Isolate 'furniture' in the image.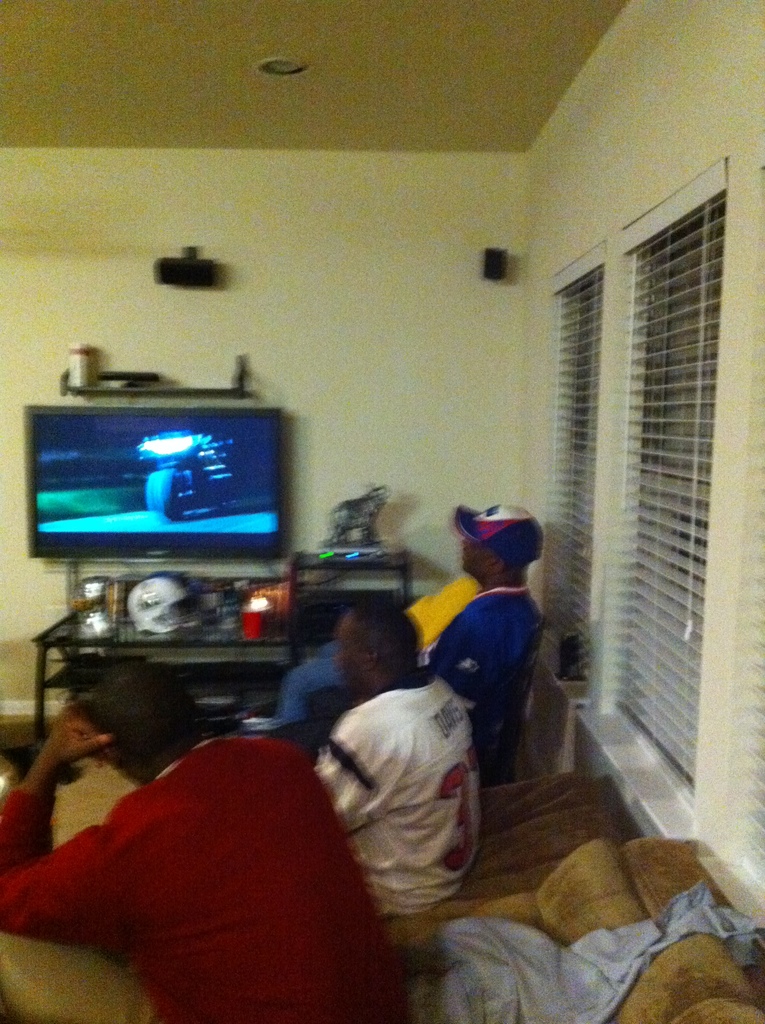
Isolated region: left=382, top=767, right=764, bottom=1023.
